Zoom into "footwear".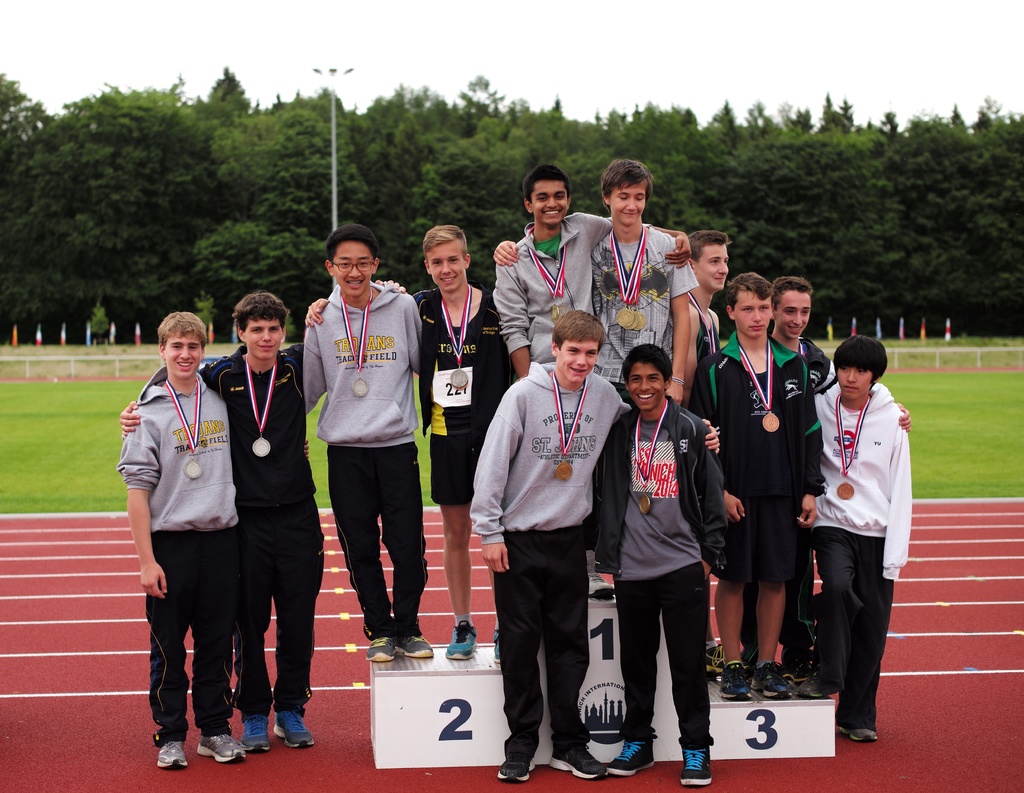
Zoom target: Rect(606, 737, 658, 776).
